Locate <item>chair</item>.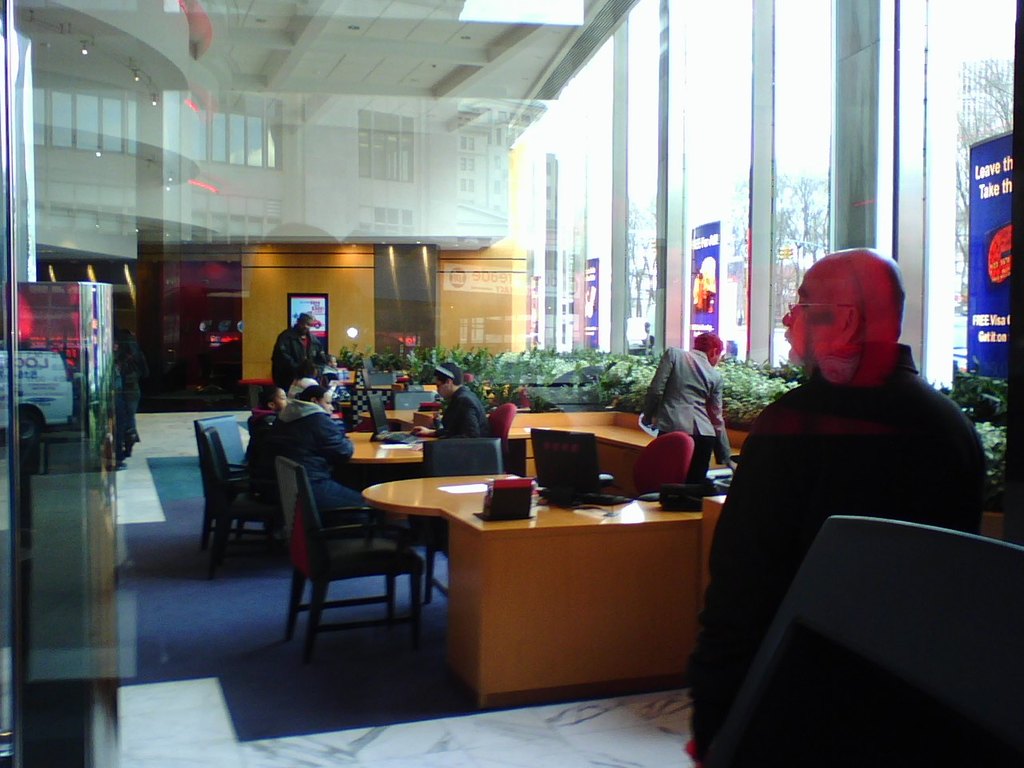
Bounding box: crop(423, 438, 509, 597).
